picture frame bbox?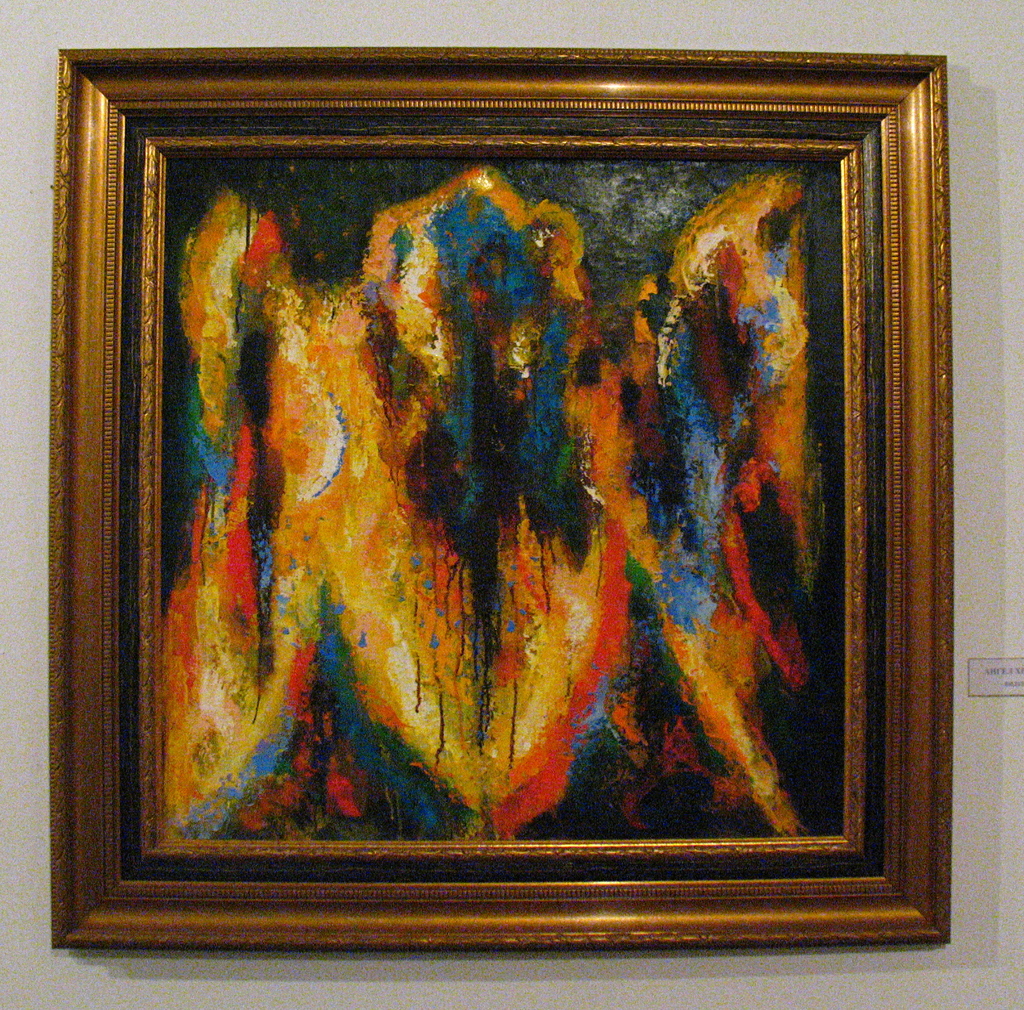
box(51, 46, 952, 954)
